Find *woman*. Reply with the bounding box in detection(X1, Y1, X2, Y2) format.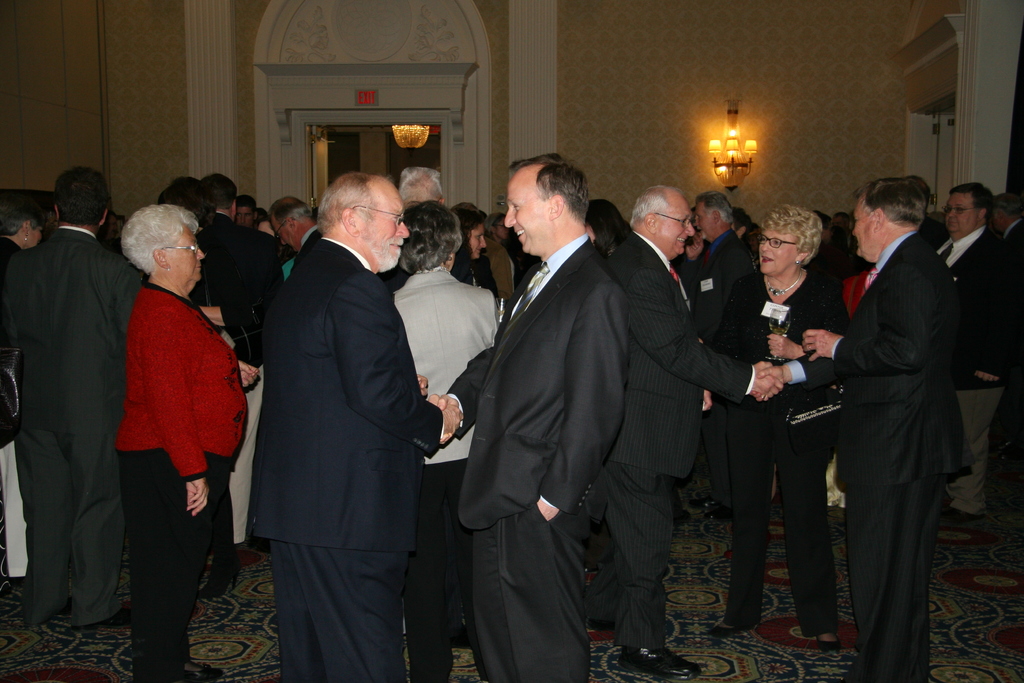
detection(88, 193, 242, 661).
